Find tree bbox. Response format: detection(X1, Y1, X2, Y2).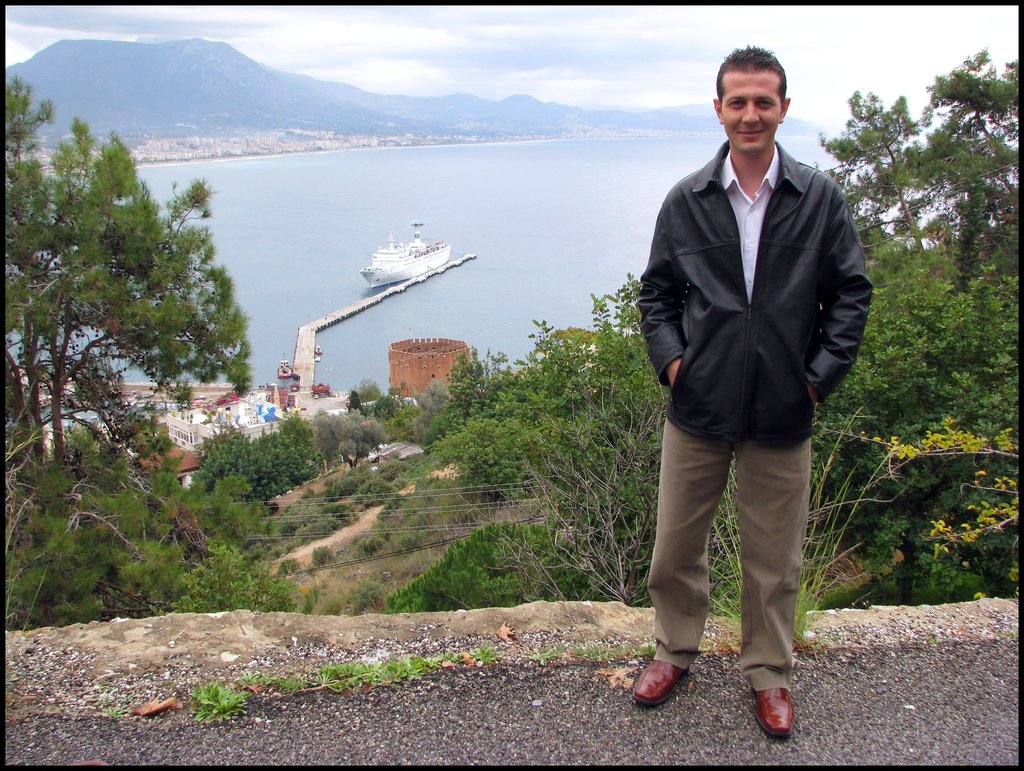
detection(432, 272, 627, 512).
